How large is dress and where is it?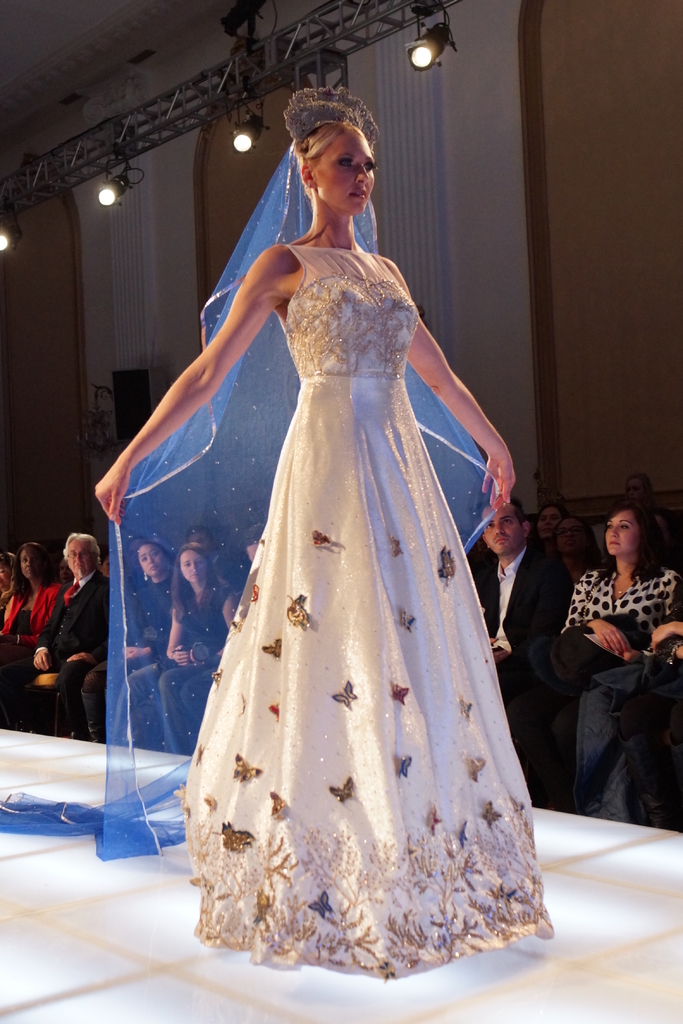
Bounding box: 179 242 551 979.
